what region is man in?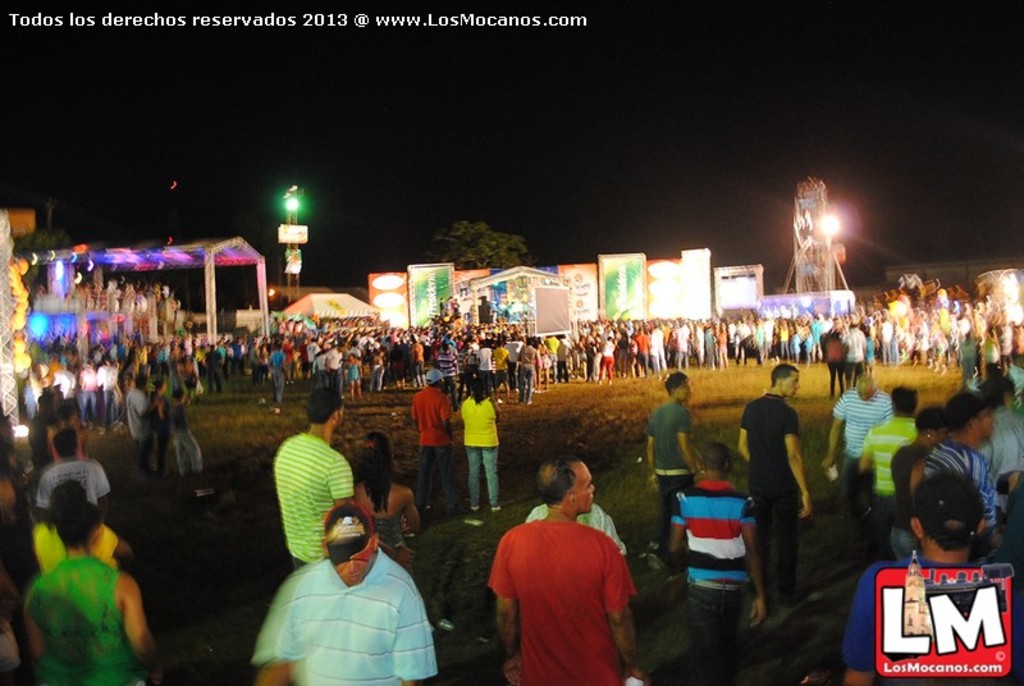
region(271, 389, 356, 571).
